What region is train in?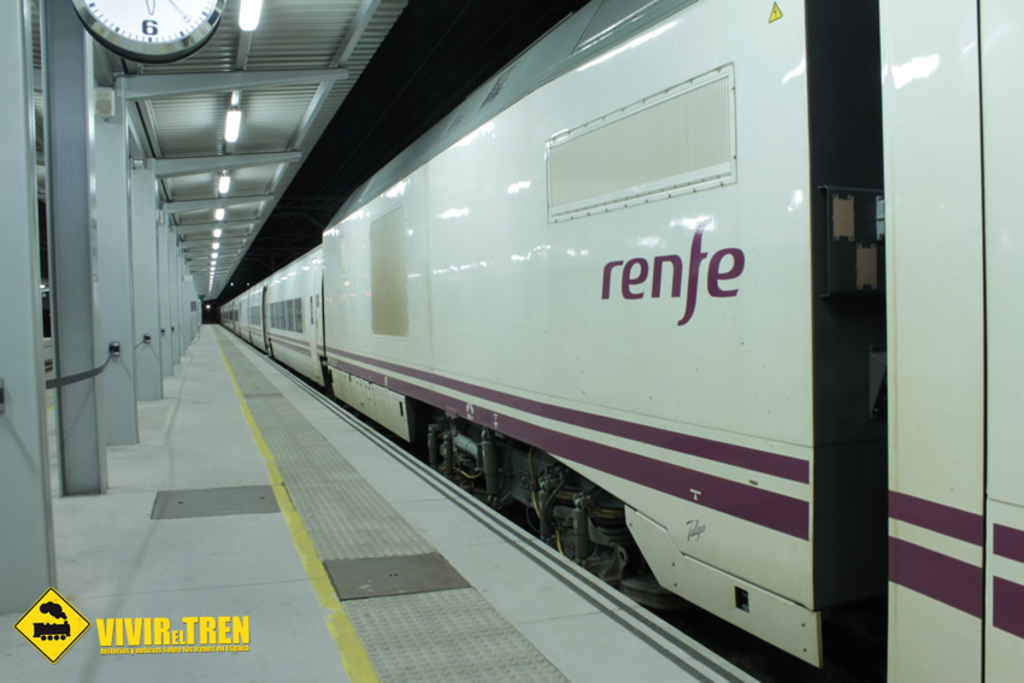
l=219, t=0, r=1023, b=682.
